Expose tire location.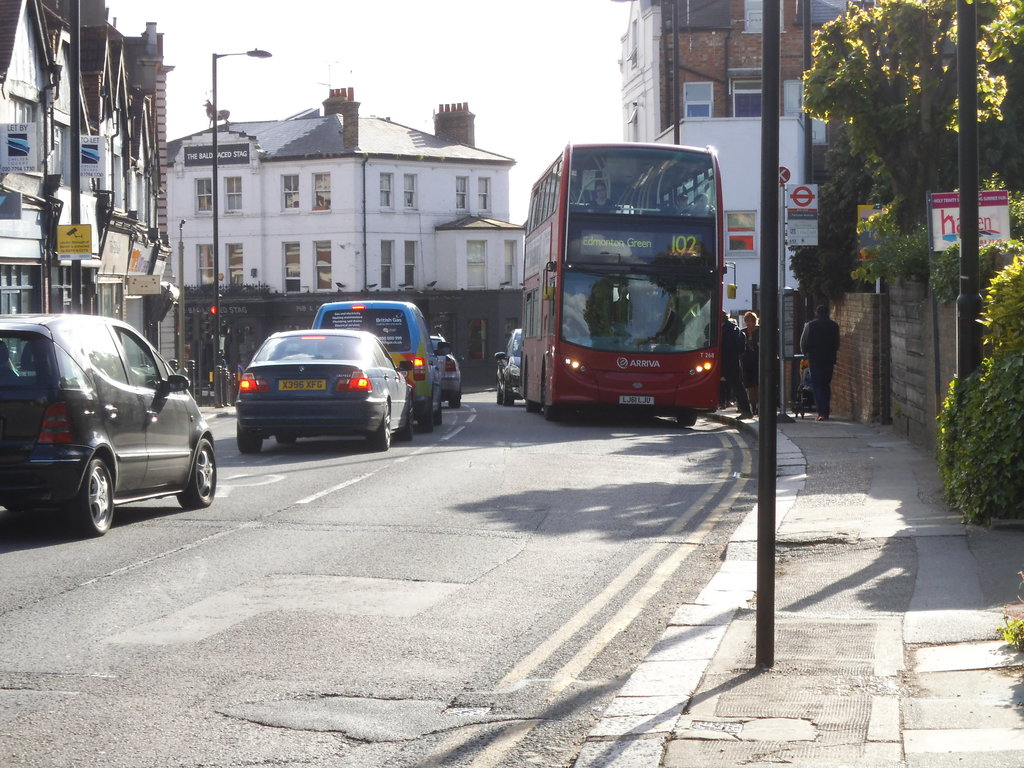
Exposed at 239/423/264/452.
